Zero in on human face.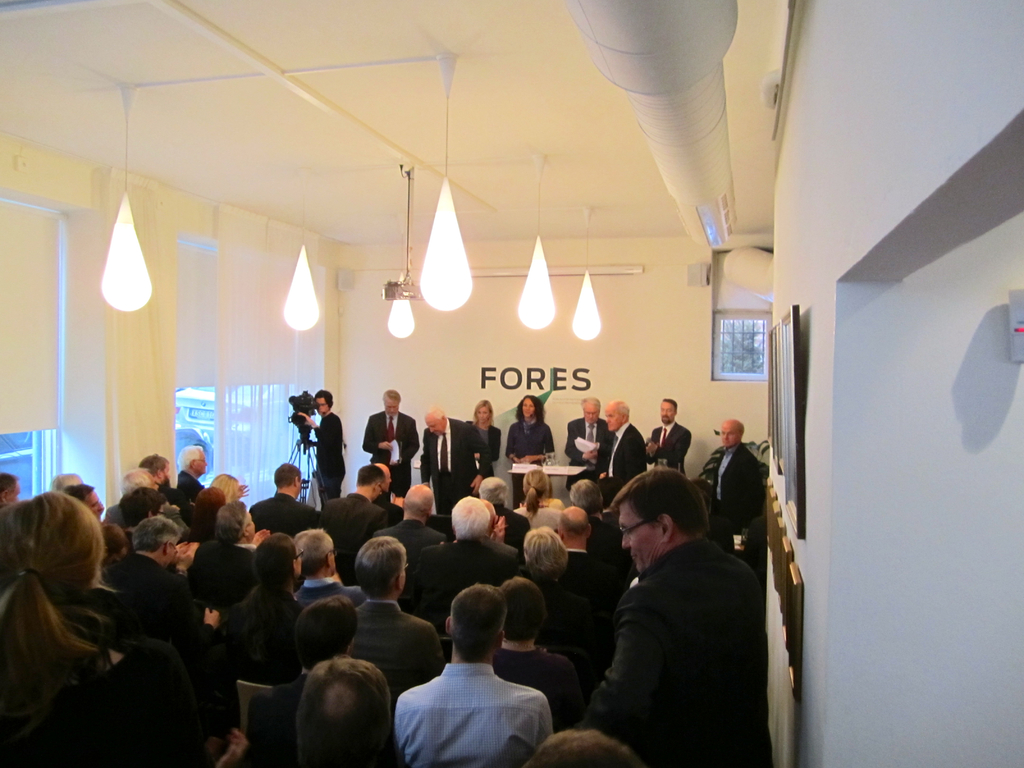
Zeroed in: BBox(619, 499, 667, 577).
